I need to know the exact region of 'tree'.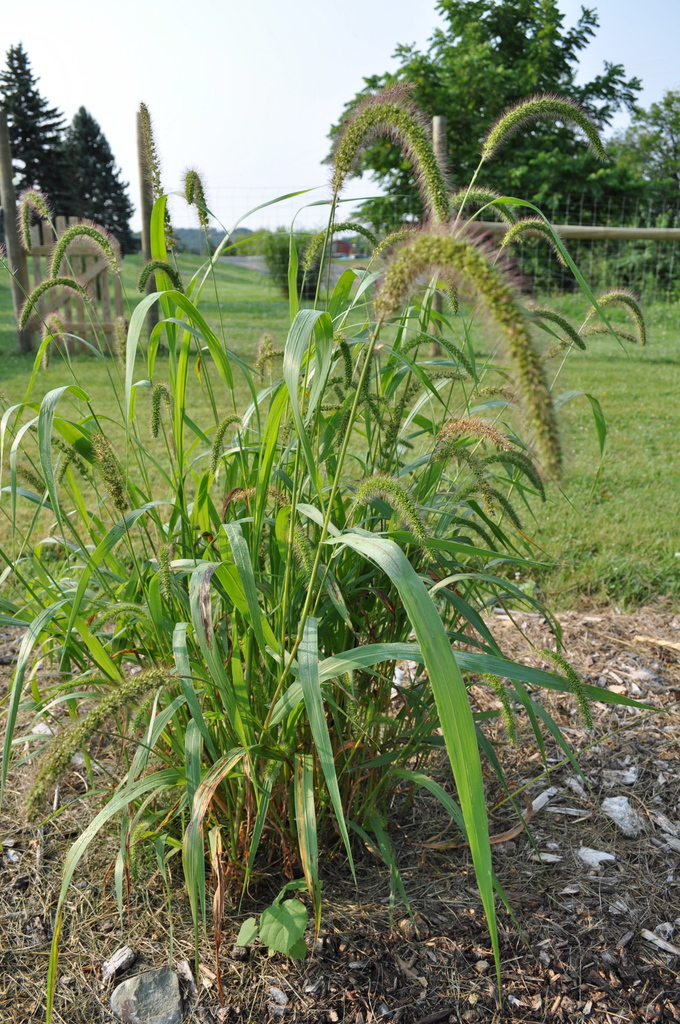
Region: [x1=329, y1=3, x2=679, y2=286].
